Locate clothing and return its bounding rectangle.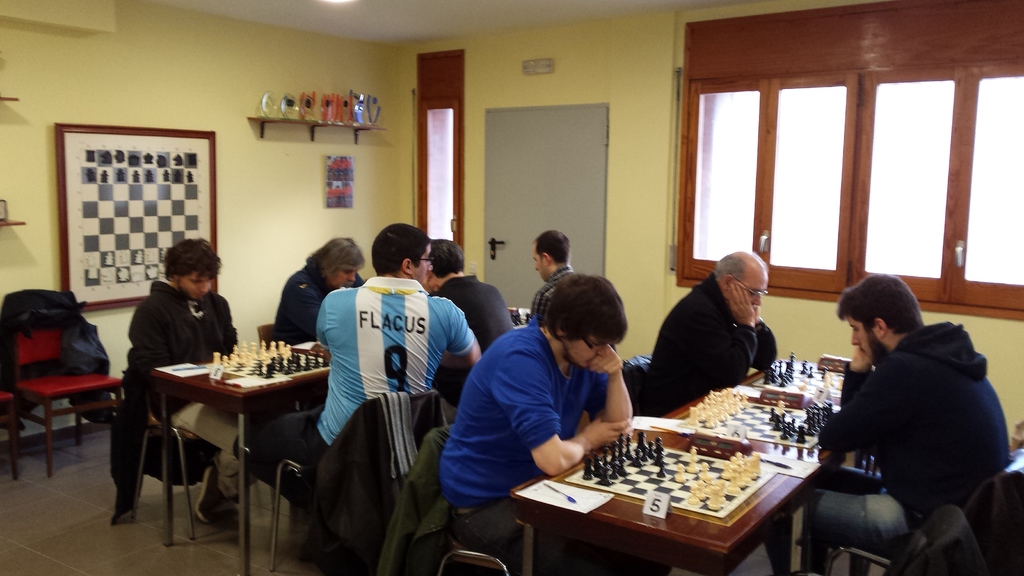
detection(650, 269, 763, 399).
